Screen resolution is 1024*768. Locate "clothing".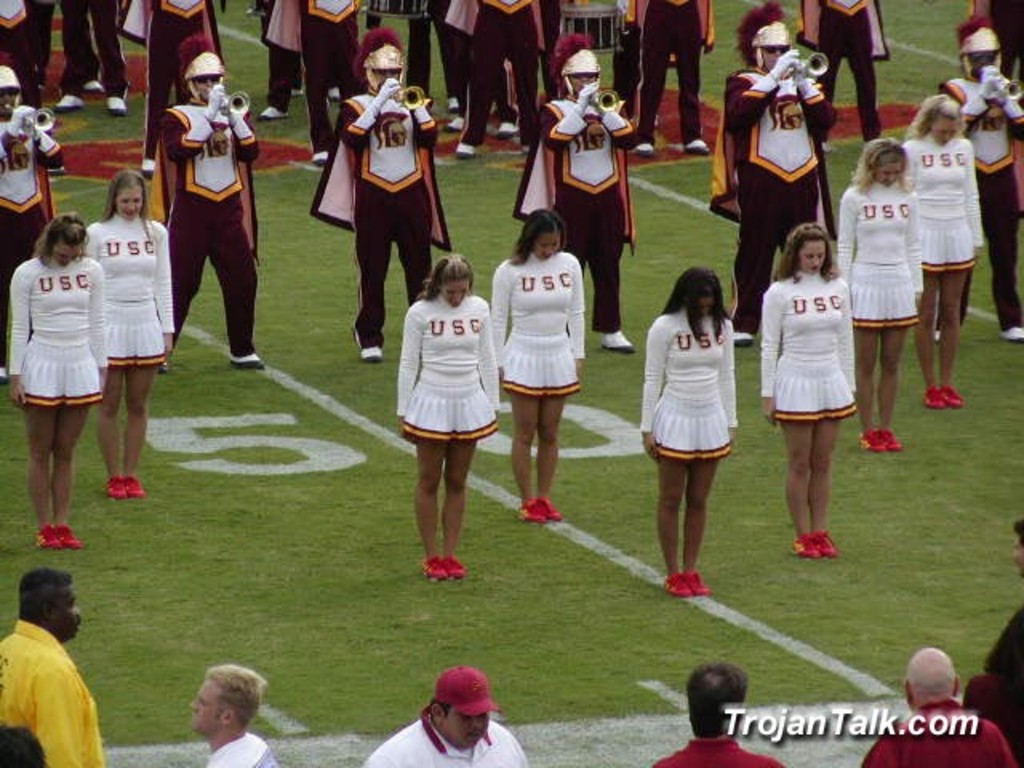
(x1=758, y1=272, x2=862, y2=427).
